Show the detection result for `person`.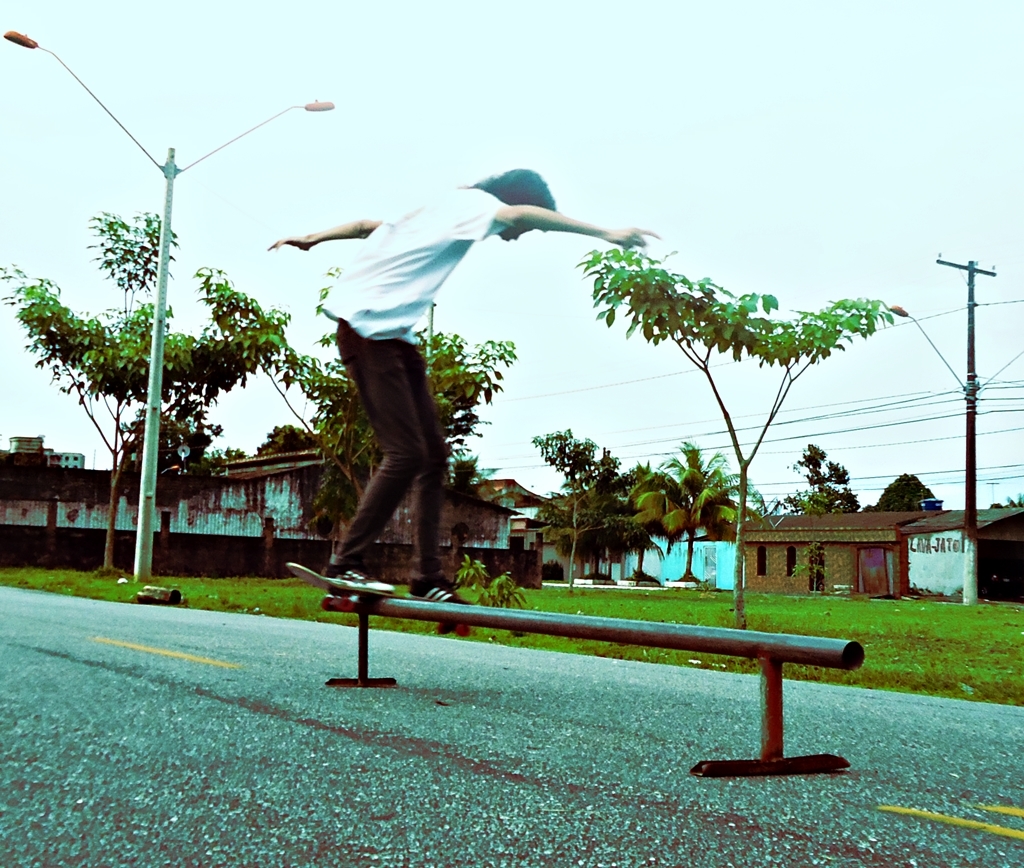
locate(271, 169, 661, 608).
